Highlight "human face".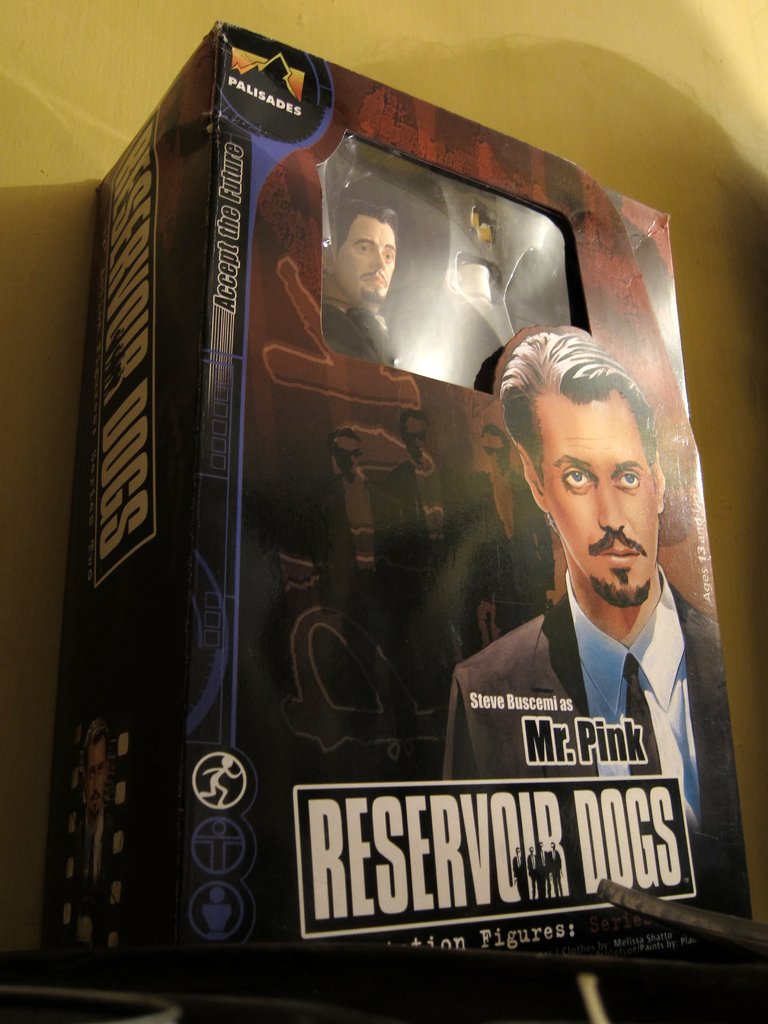
Highlighted region: BBox(332, 209, 399, 304).
